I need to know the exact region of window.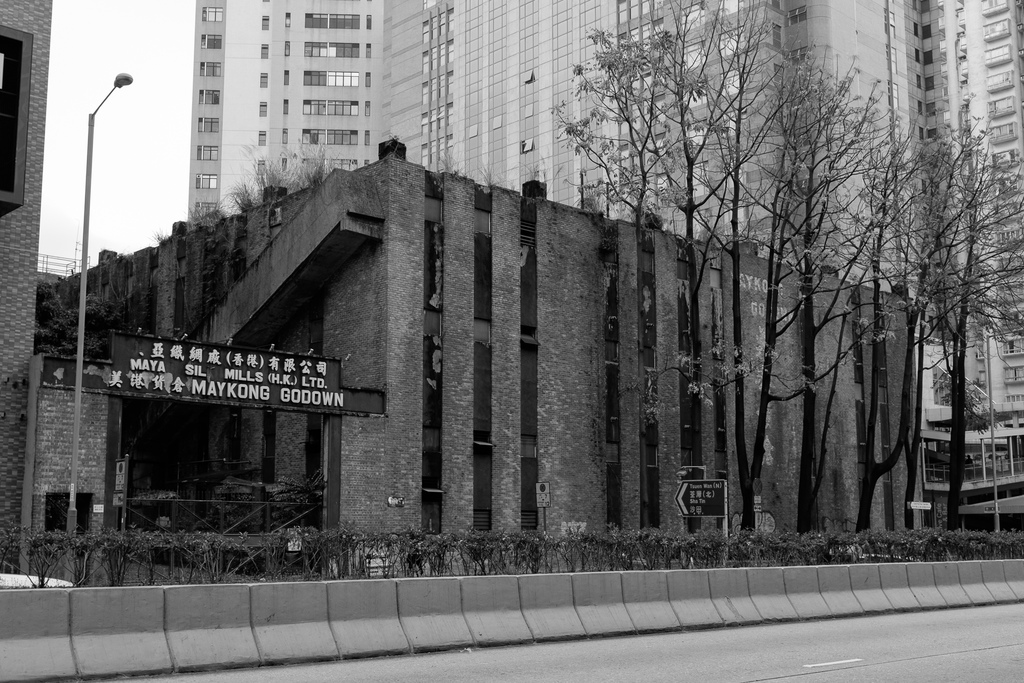
Region: box(257, 100, 268, 117).
